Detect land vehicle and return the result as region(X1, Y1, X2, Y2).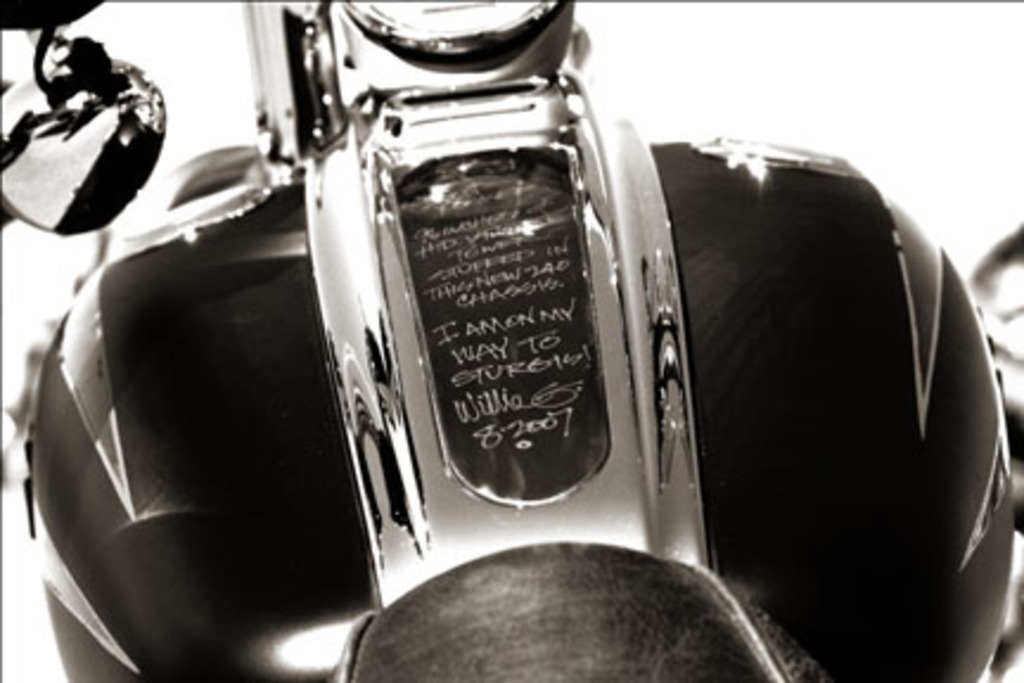
region(0, 50, 1023, 681).
